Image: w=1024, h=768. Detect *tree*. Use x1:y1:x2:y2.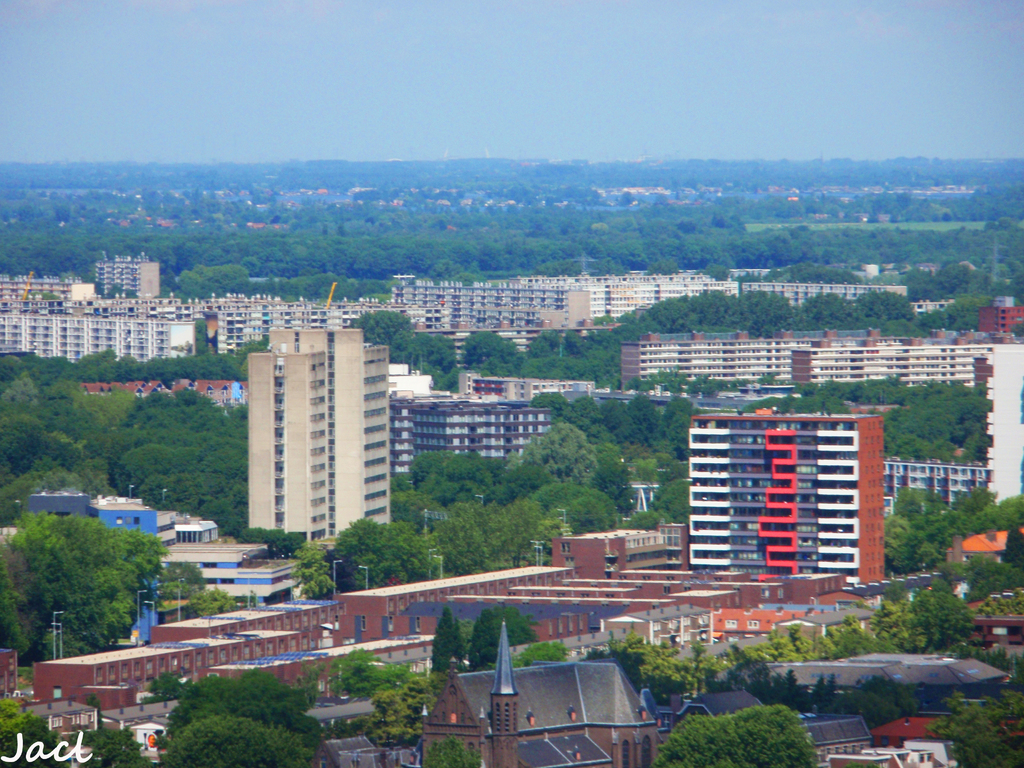
502:602:541:648.
